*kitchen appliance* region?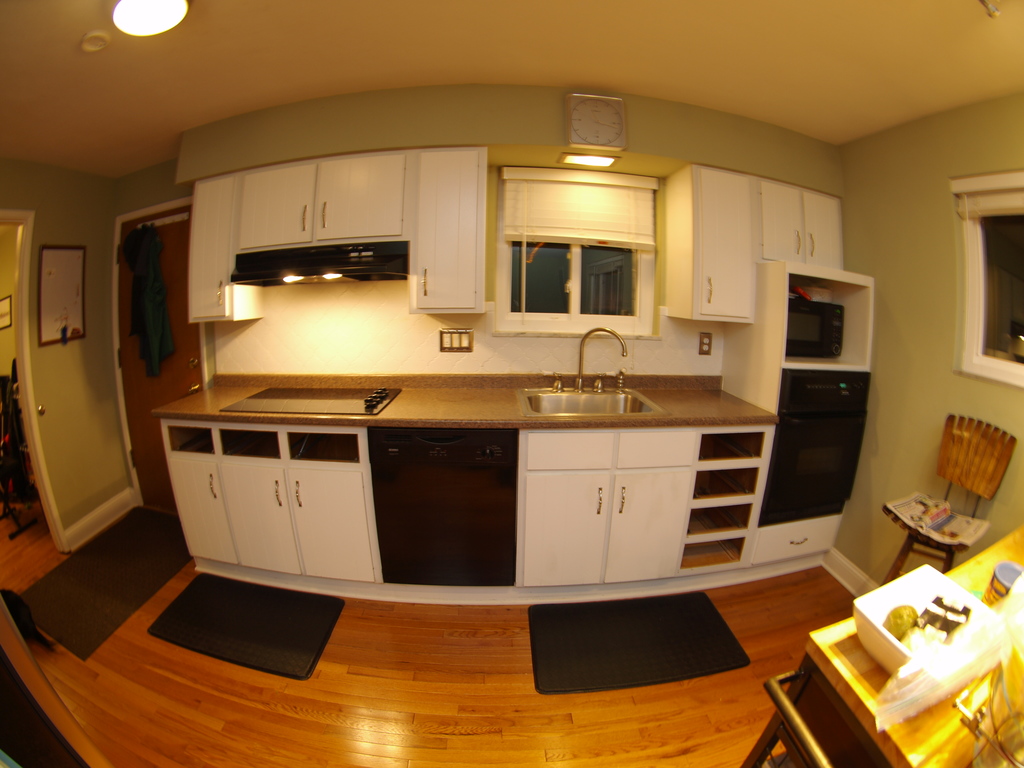
left=856, top=561, right=983, bottom=675
